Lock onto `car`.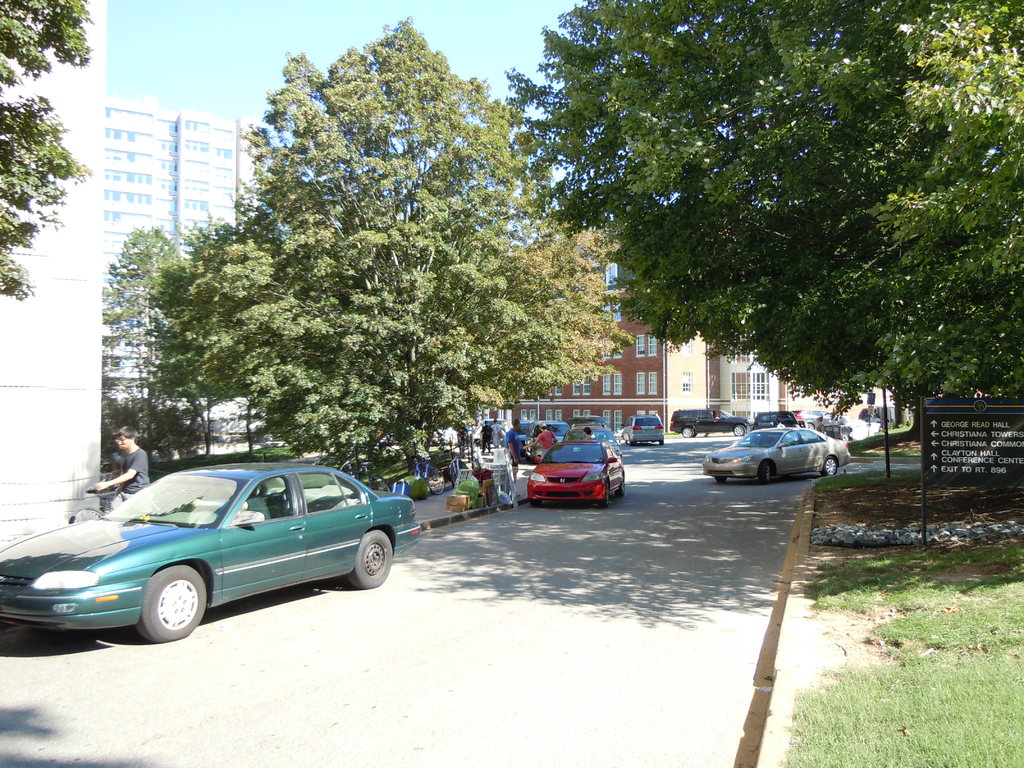
Locked: Rect(669, 408, 746, 438).
